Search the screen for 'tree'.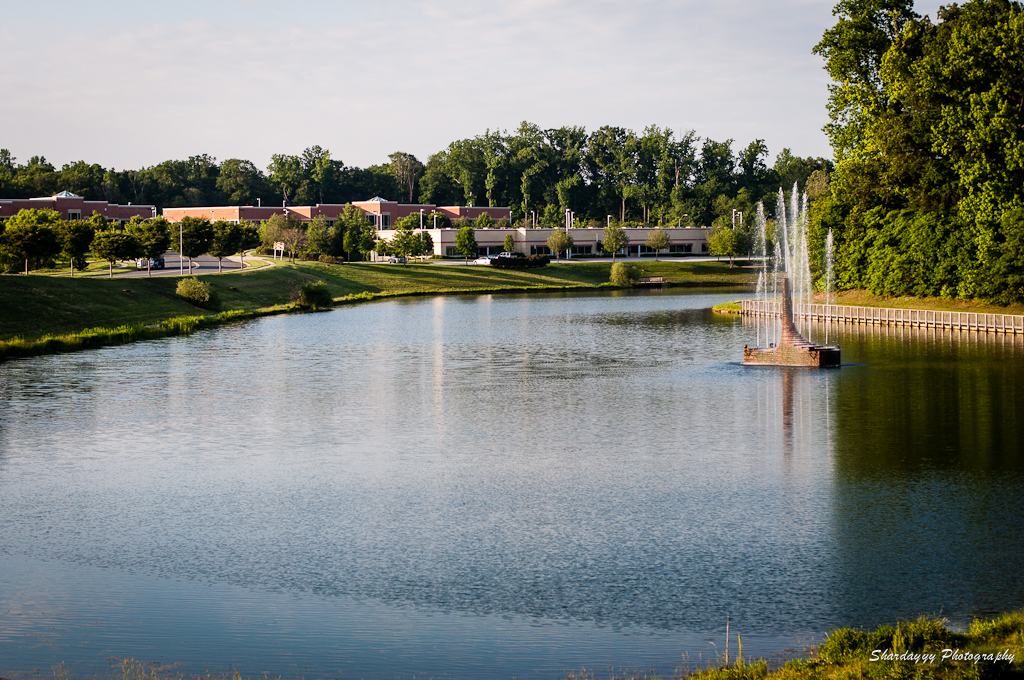
Found at bbox(808, 0, 1002, 325).
